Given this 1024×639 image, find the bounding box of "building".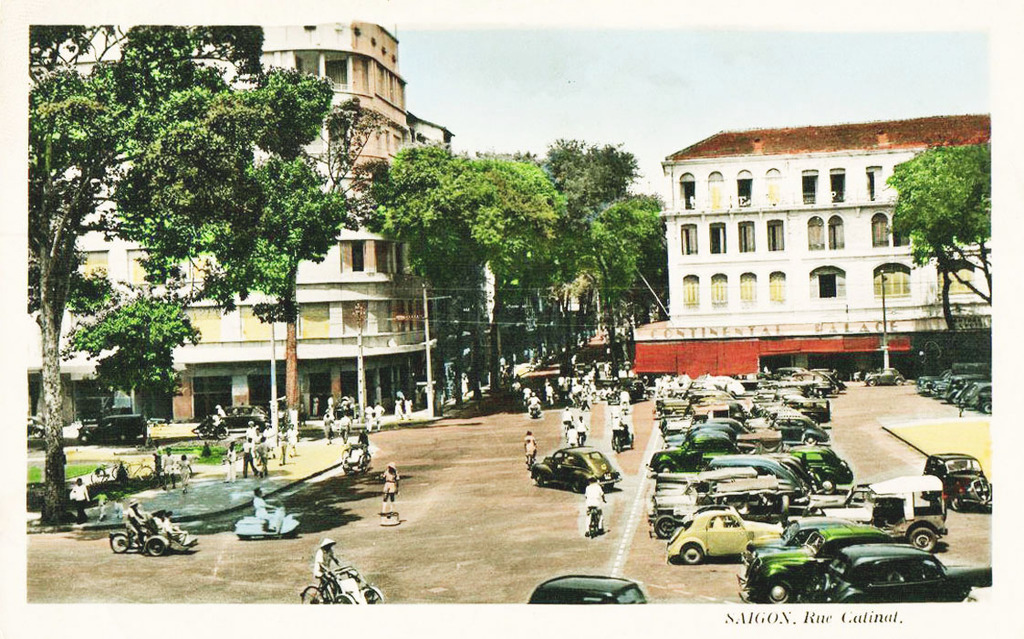
(631,115,1001,374).
